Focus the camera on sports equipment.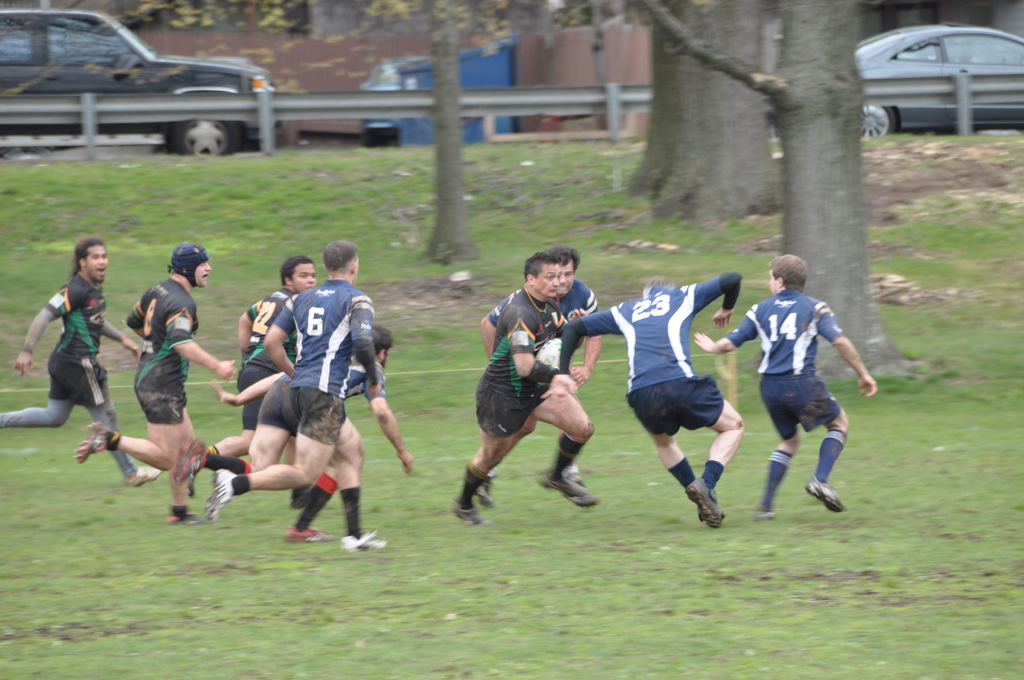
Focus region: [left=286, top=524, right=333, bottom=544].
